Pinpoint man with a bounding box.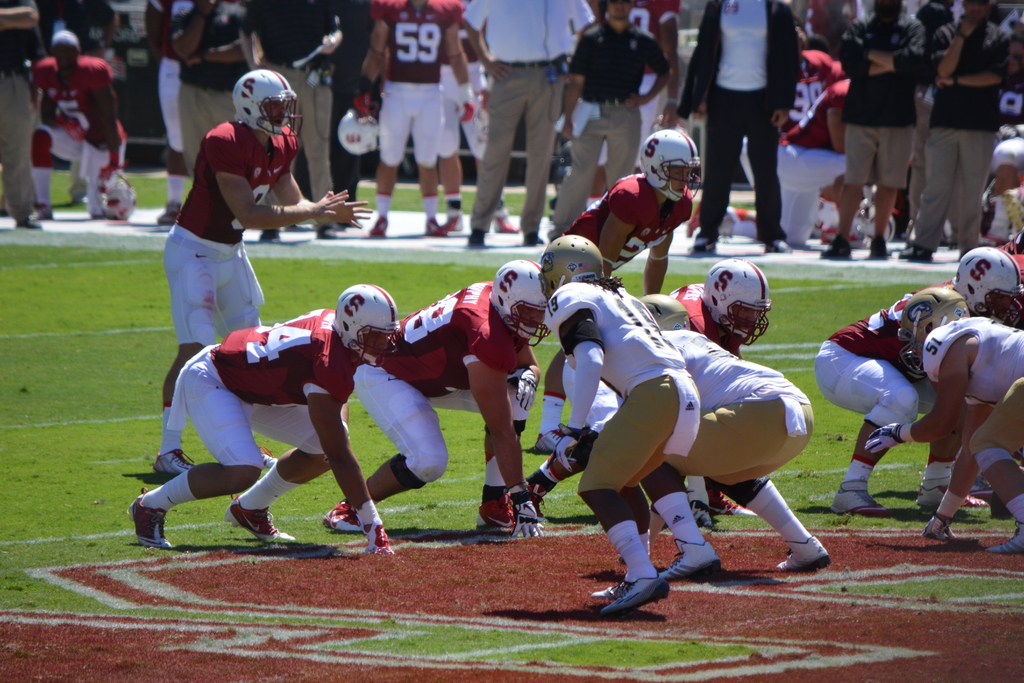
[462,0,591,244].
